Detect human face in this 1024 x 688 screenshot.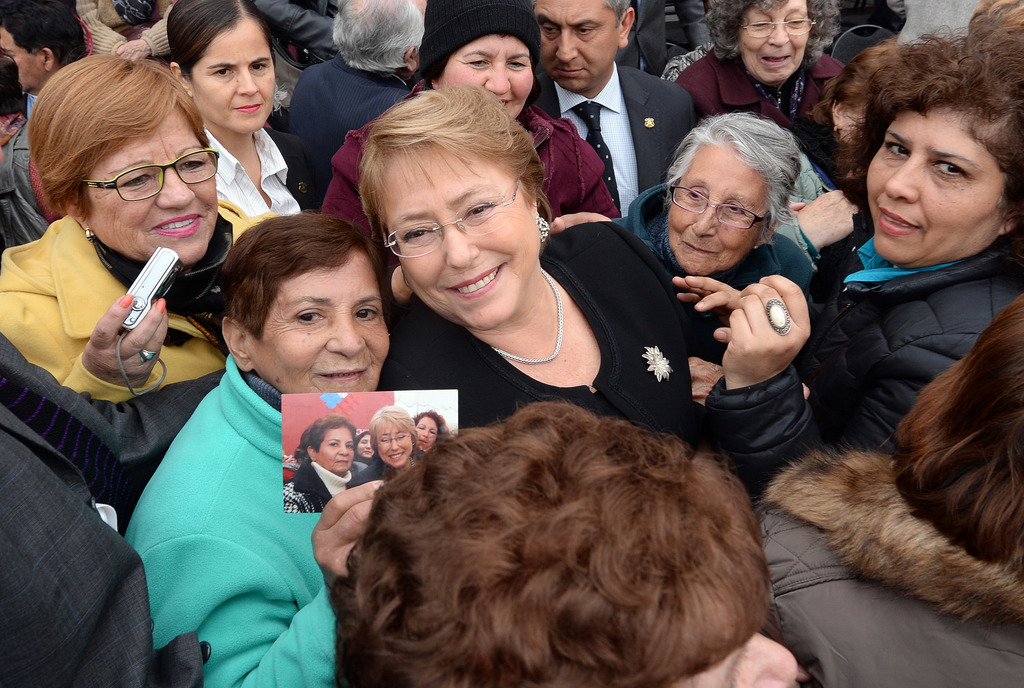
Detection: 89/106/215/265.
